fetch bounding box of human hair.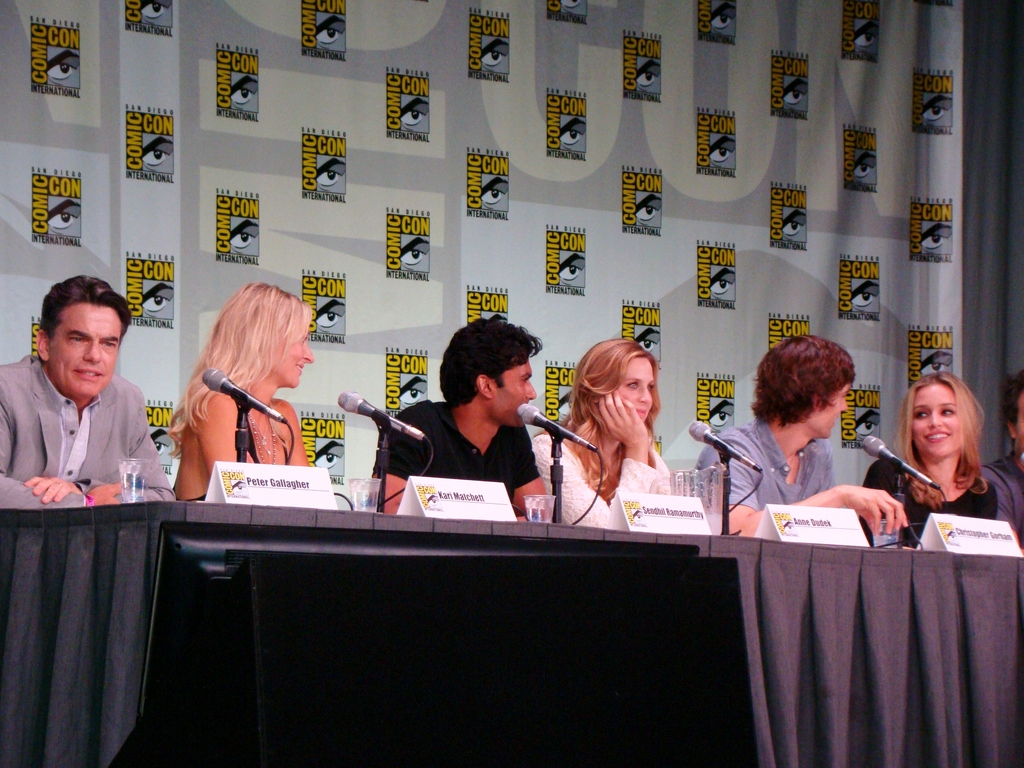
Bbox: box(579, 333, 662, 478).
